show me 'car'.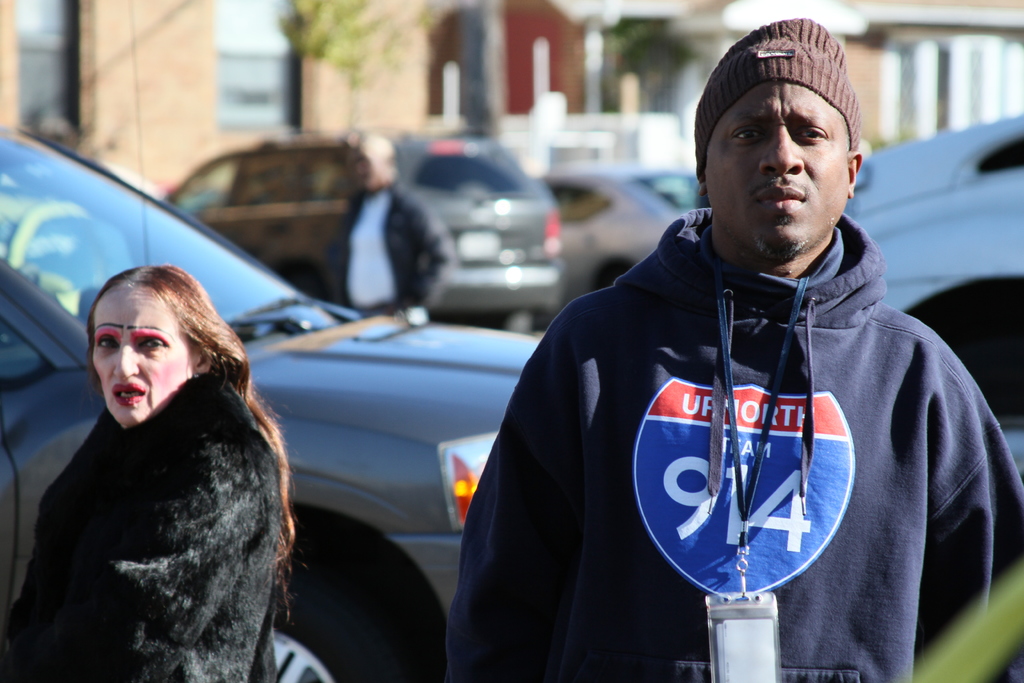
'car' is here: <bbox>850, 172, 1023, 496</bbox>.
